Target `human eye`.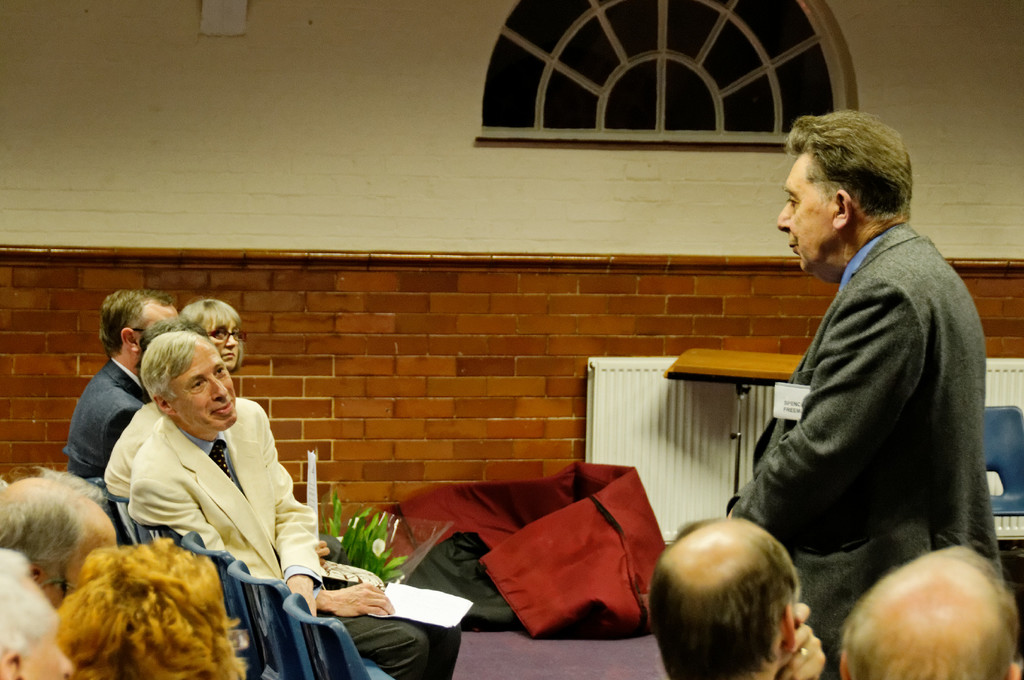
Target region: detection(781, 193, 799, 209).
